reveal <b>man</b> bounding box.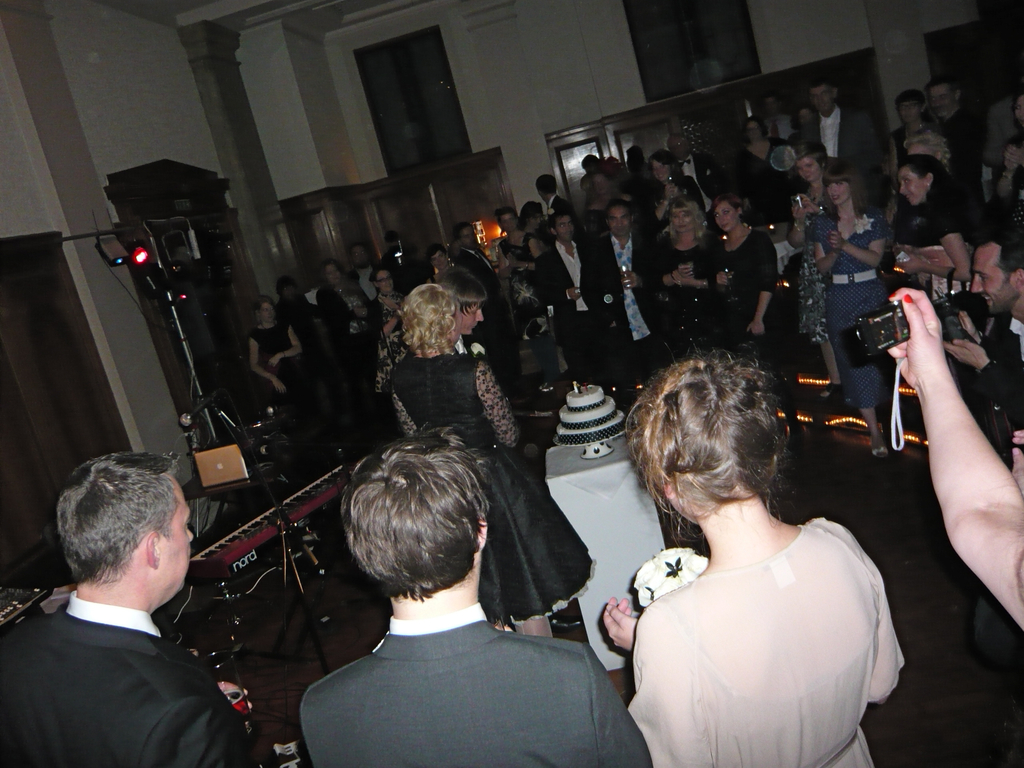
Revealed: <bbox>352, 248, 373, 296</bbox>.
